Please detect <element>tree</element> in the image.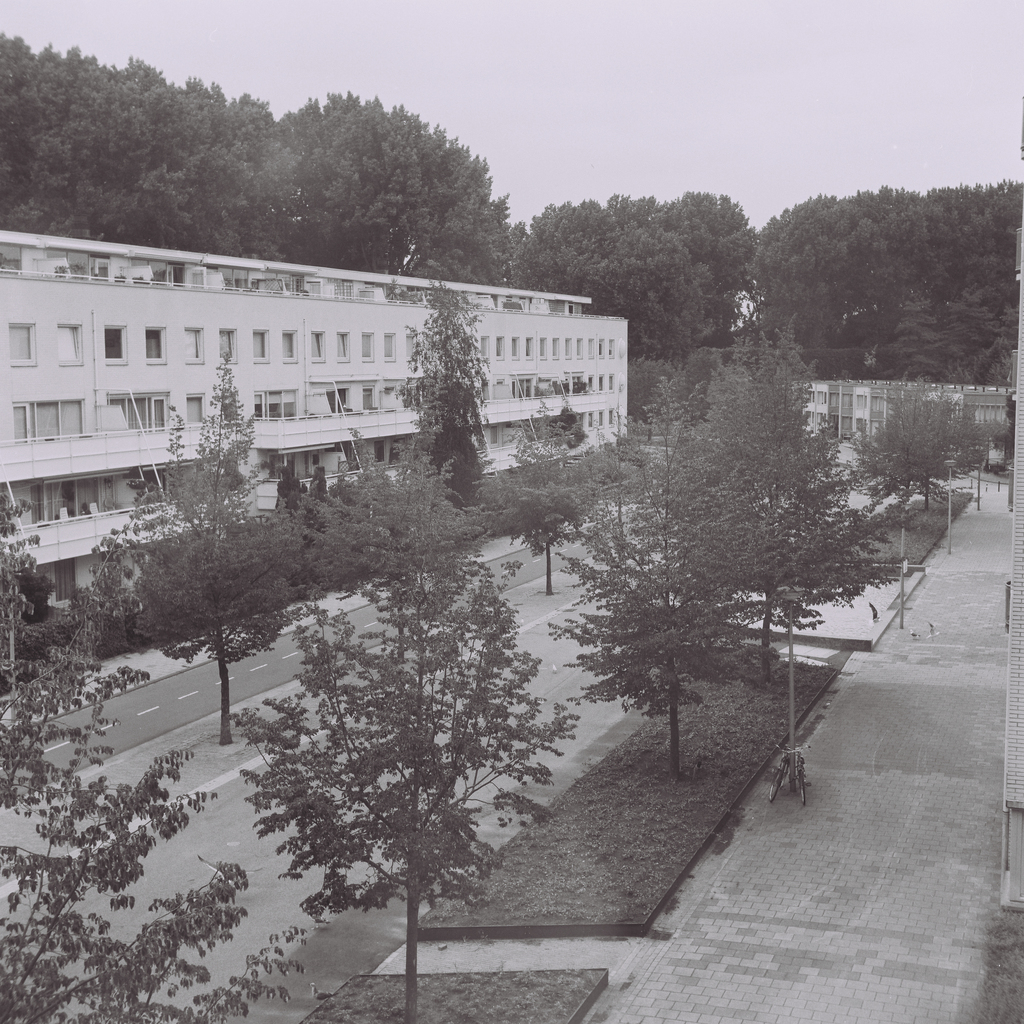
pyautogui.locateOnScreen(148, 348, 253, 519).
